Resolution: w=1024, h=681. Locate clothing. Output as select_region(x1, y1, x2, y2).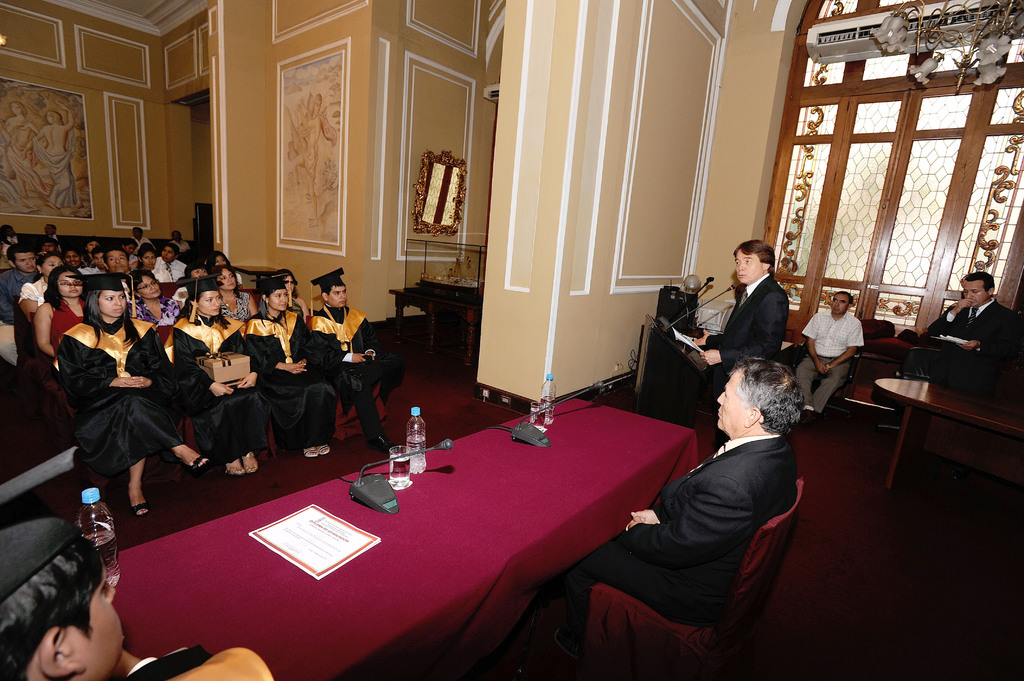
select_region(563, 437, 799, 621).
